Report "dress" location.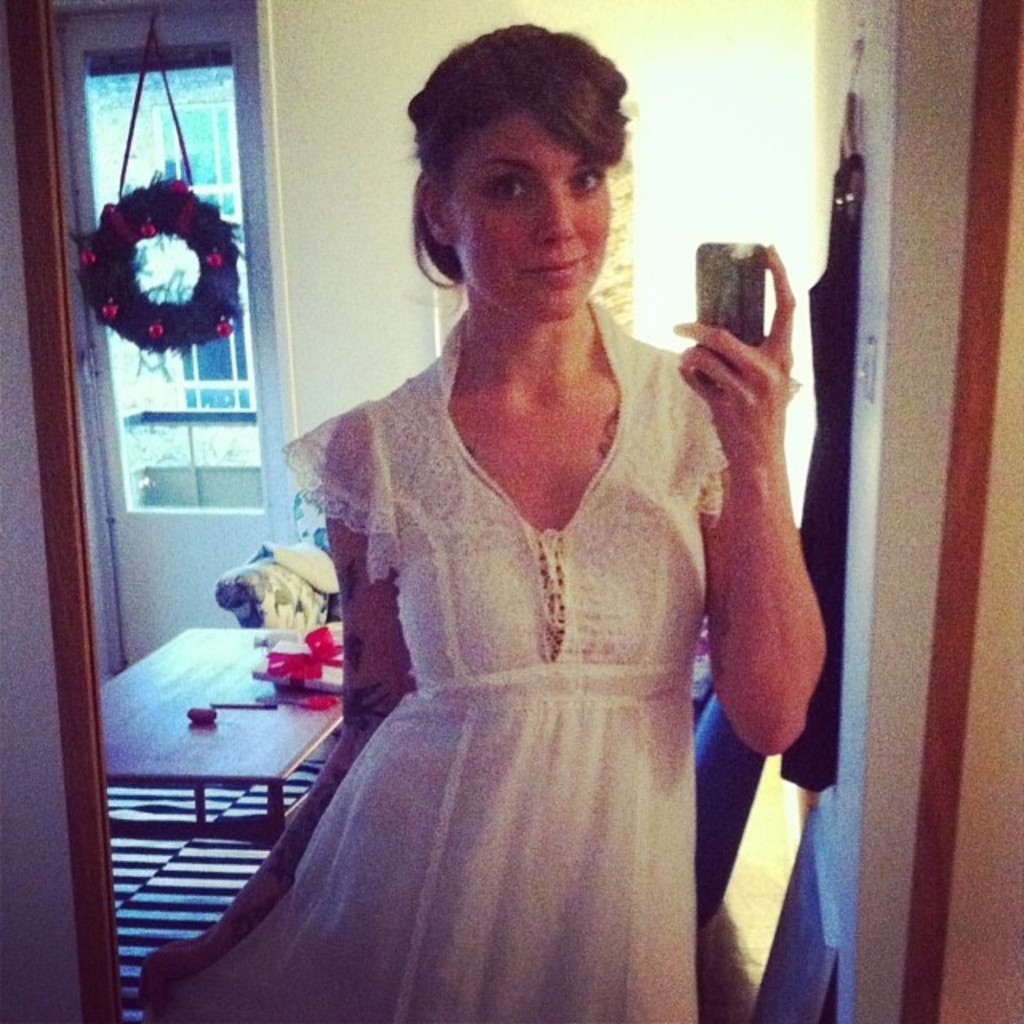
Report: rect(163, 298, 728, 1022).
